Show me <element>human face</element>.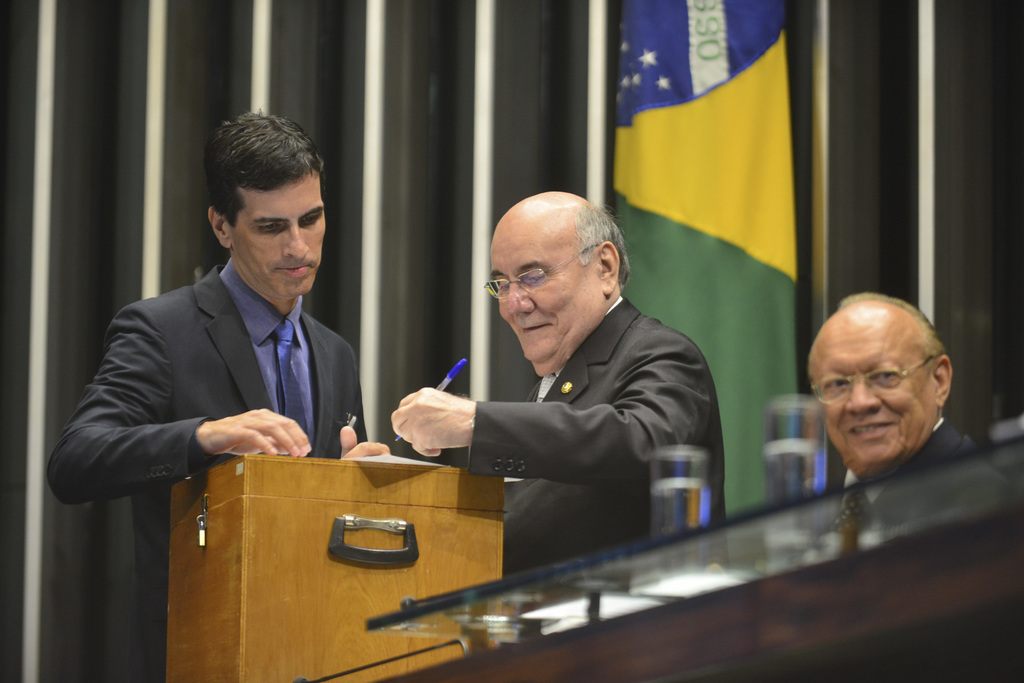
<element>human face</element> is here: region(230, 180, 328, 291).
